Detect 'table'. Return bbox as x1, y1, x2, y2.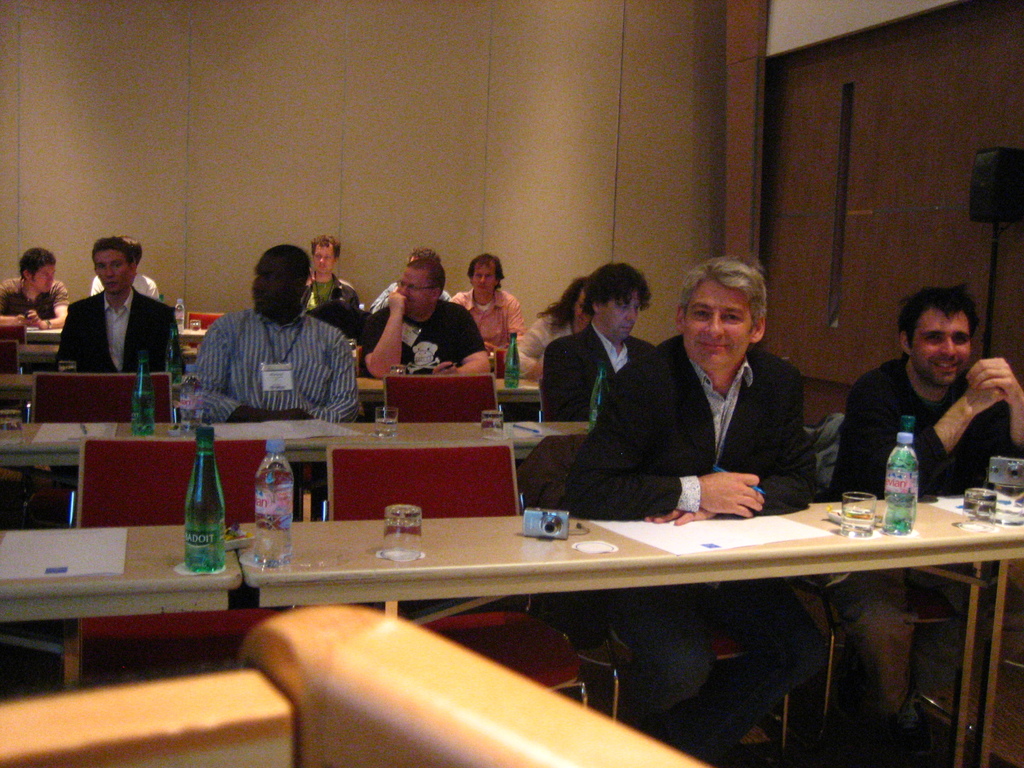
0, 419, 594, 462.
